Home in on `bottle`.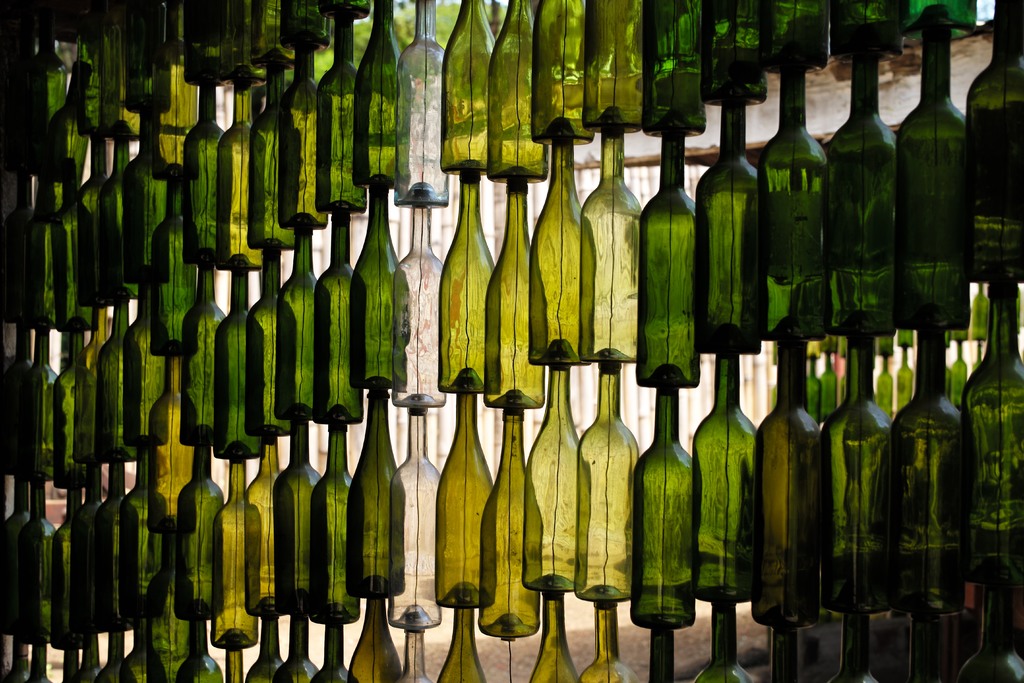
Homed in at [x1=22, y1=643, x2=56, y2=682].
